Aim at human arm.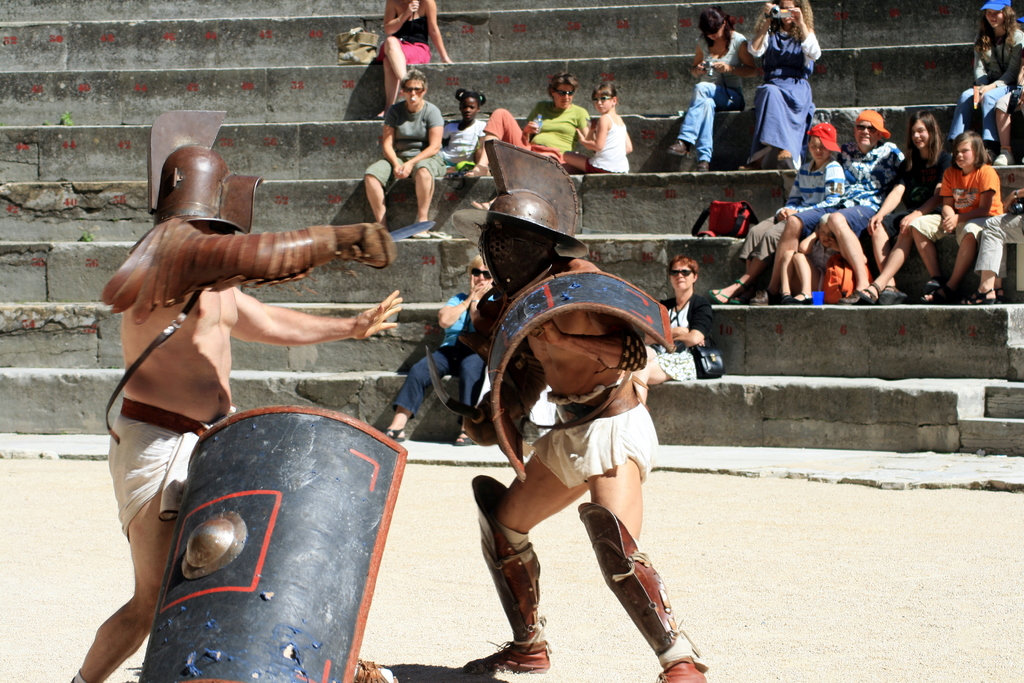
Aimed at {"left": 747, "top": 5, "right": 772, "bottom": 55}.
